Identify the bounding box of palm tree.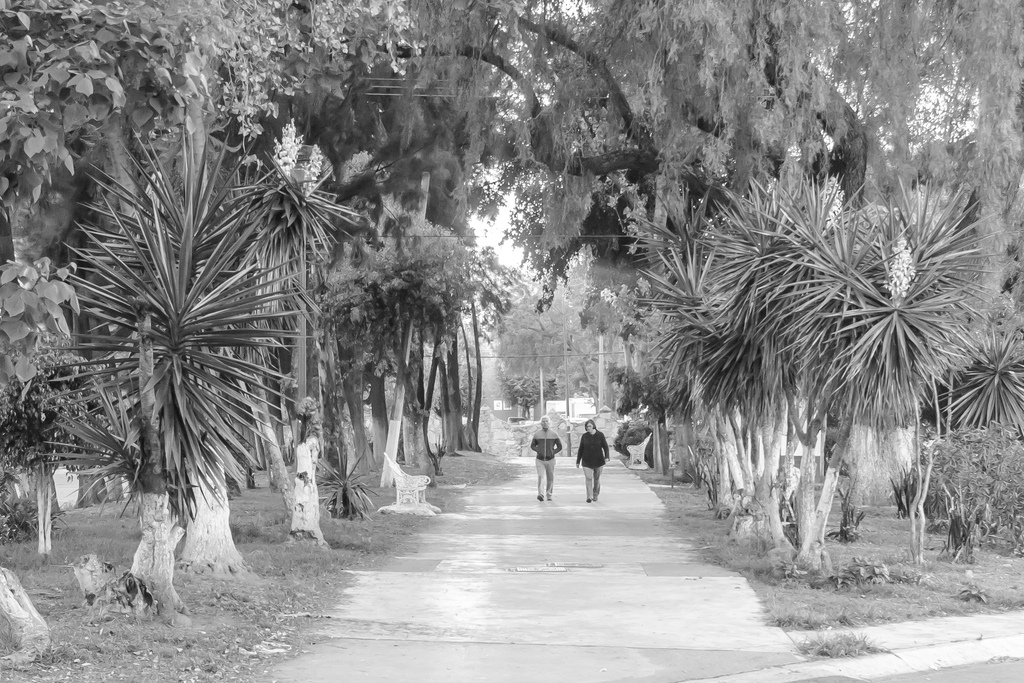
828,240,968,500.
